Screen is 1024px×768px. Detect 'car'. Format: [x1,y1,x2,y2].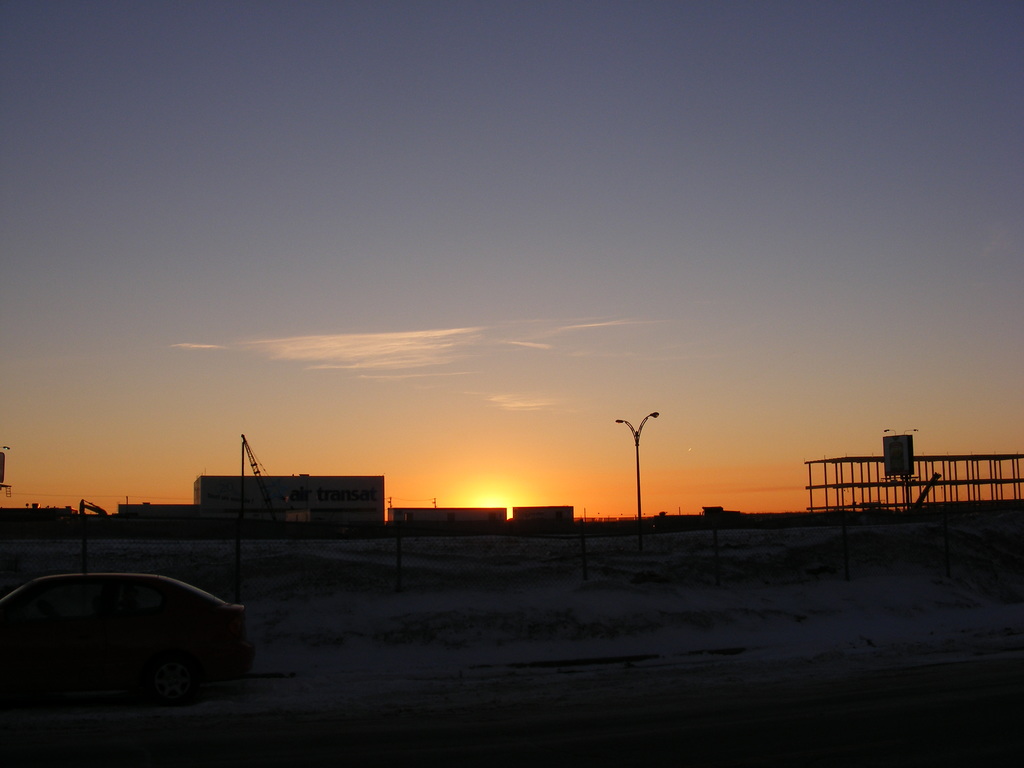
[8,567,261,710].
